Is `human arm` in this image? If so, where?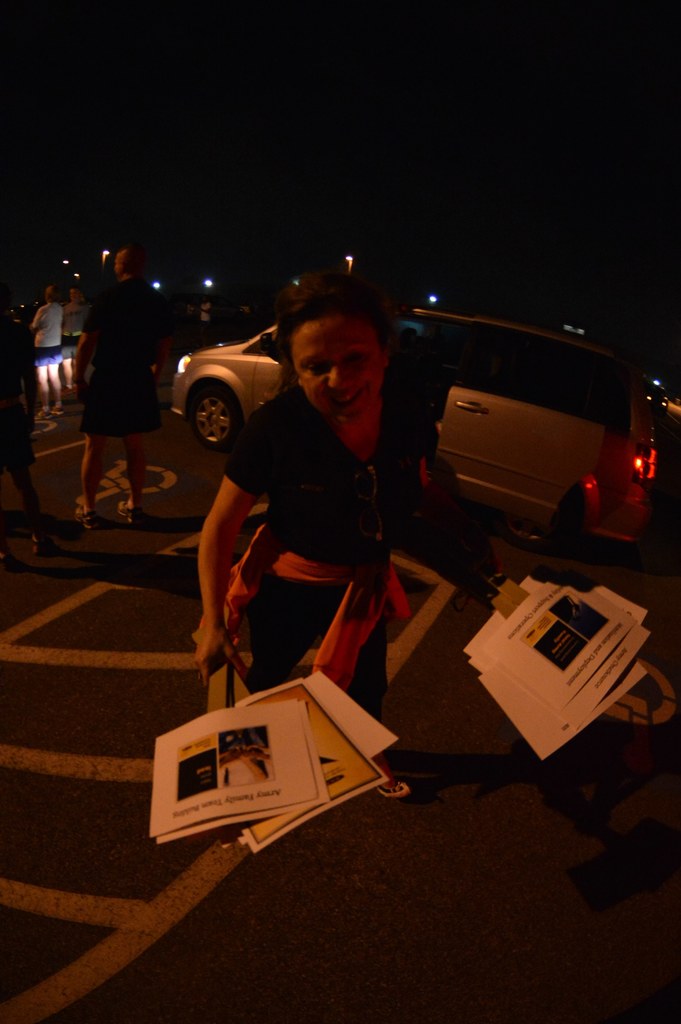
Yes, at box=[186, 441, 300, 685].
